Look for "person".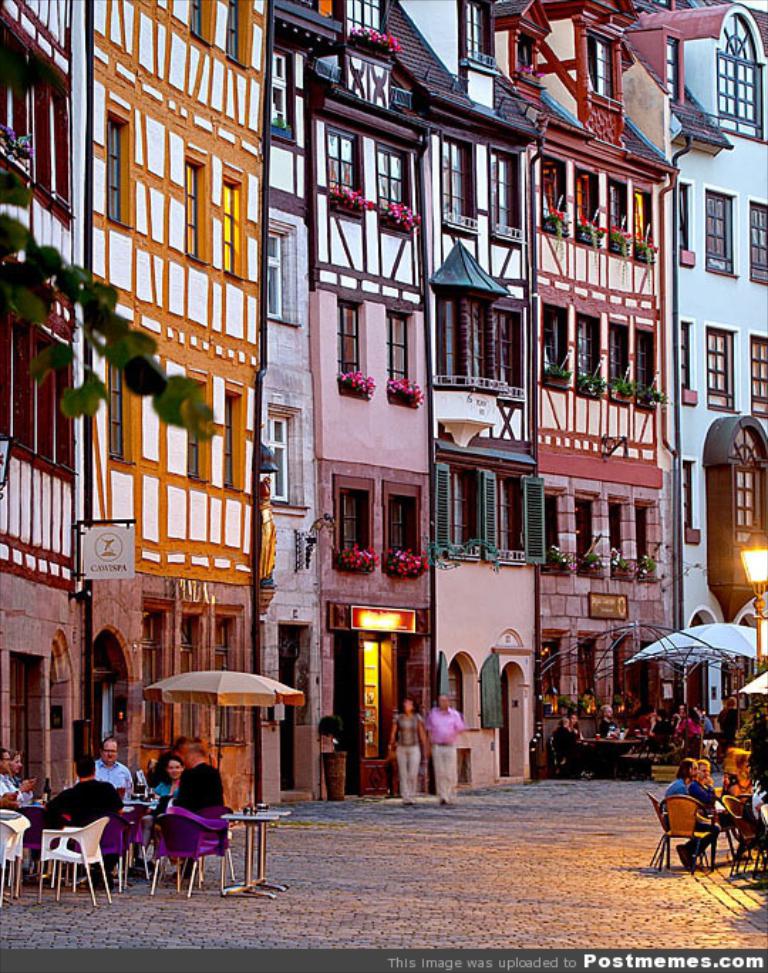
Found: (x1=51, y1=753, x2=137, y2=881).
